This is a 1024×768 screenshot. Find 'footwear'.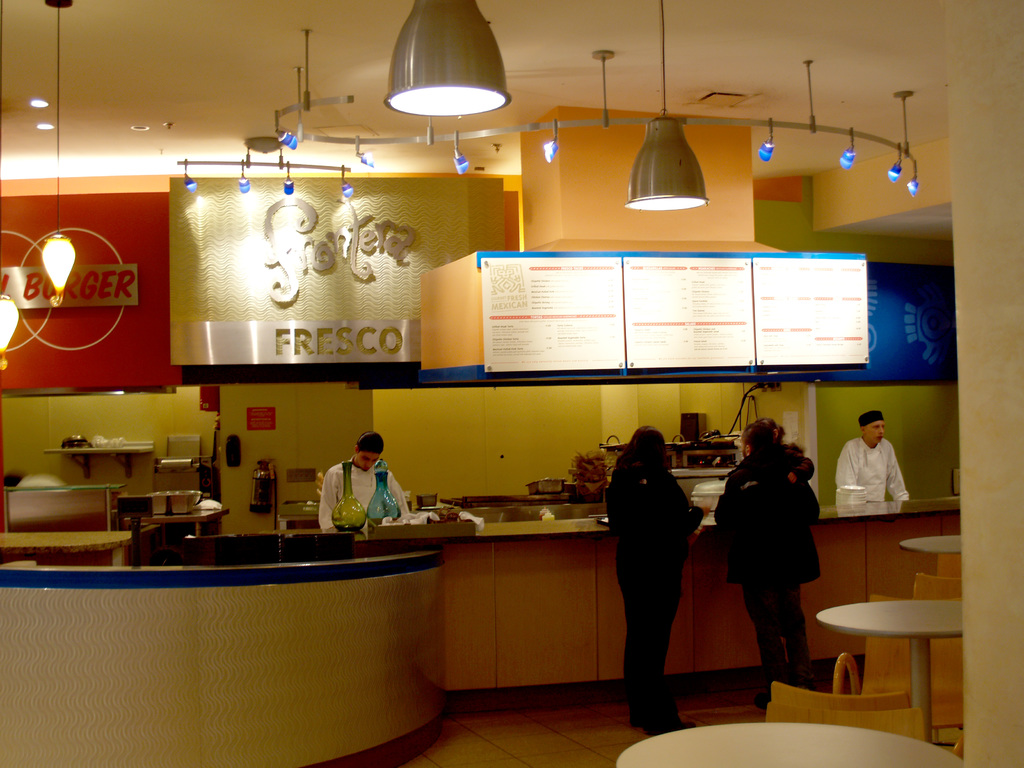
Bounding box: bbox(752, 692, 777, 710).
